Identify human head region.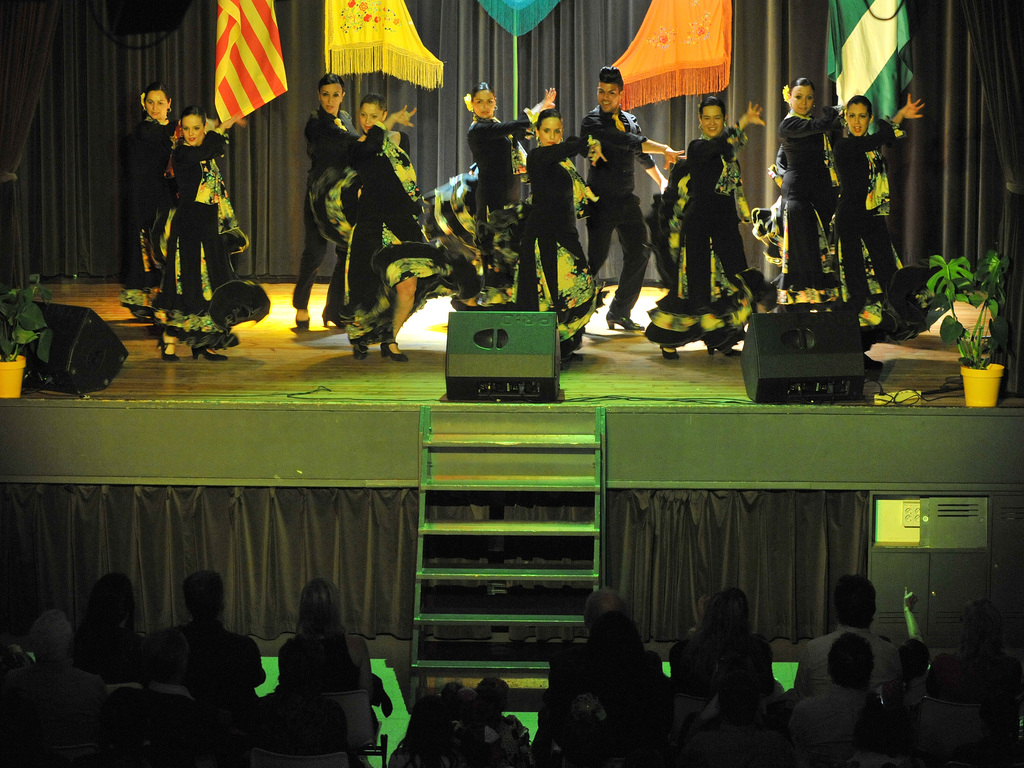
Region: l=900, t=632, r=932, b=680.
